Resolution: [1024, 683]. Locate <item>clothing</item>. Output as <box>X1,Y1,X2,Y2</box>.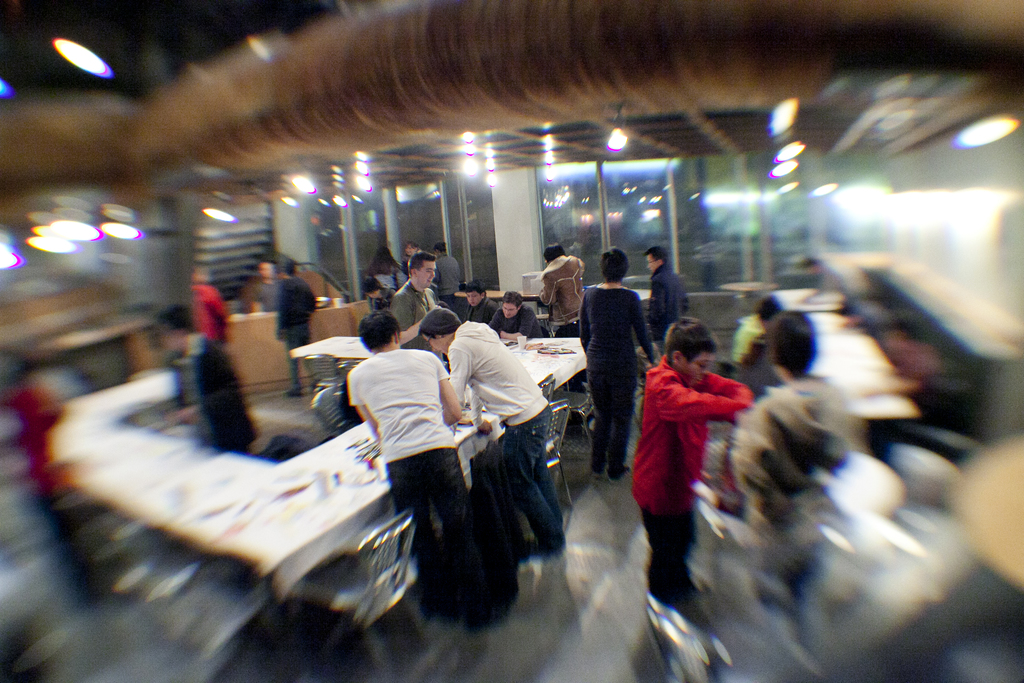
<box>428,252,463,304</box>.
